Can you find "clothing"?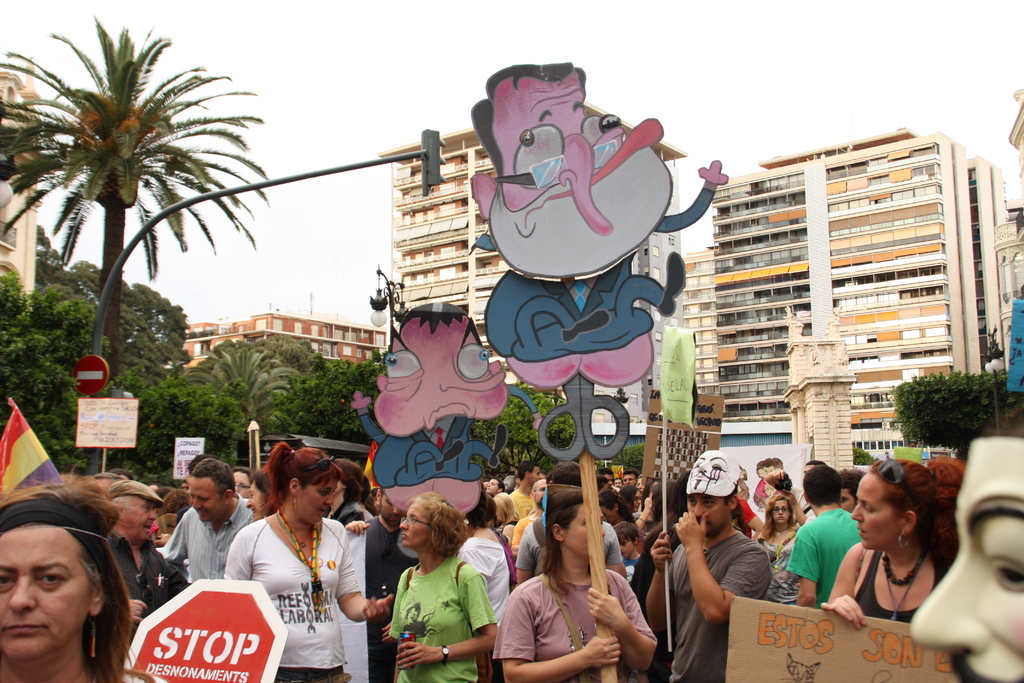
Yes, bounding box: [left=852, top=539, right=959, bottom=621].
